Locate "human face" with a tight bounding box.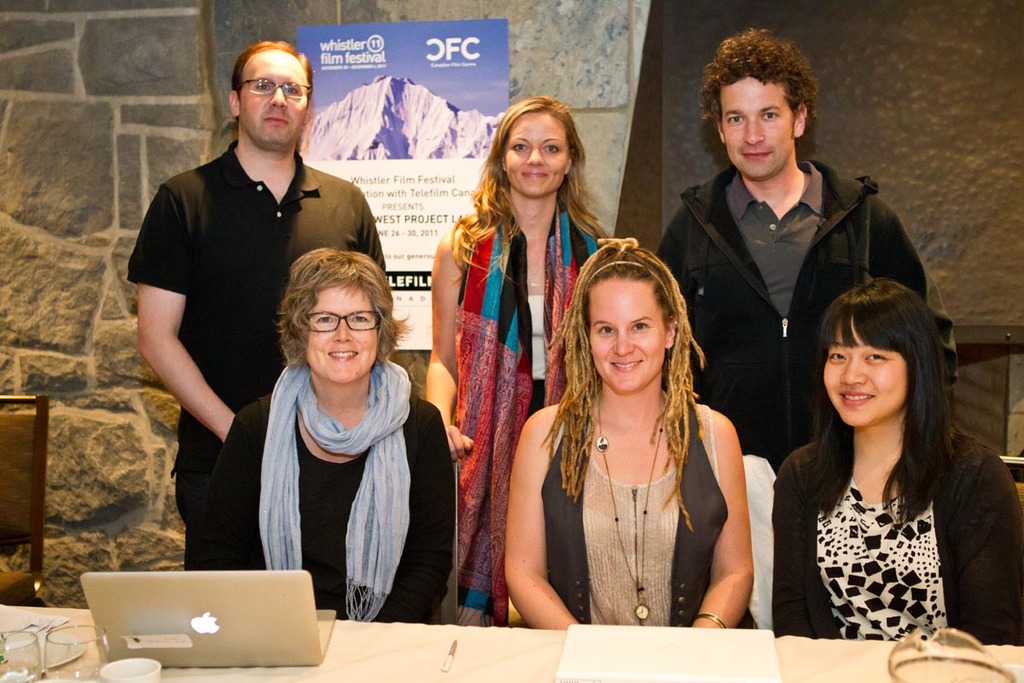
(587, 277, 667, 395).
